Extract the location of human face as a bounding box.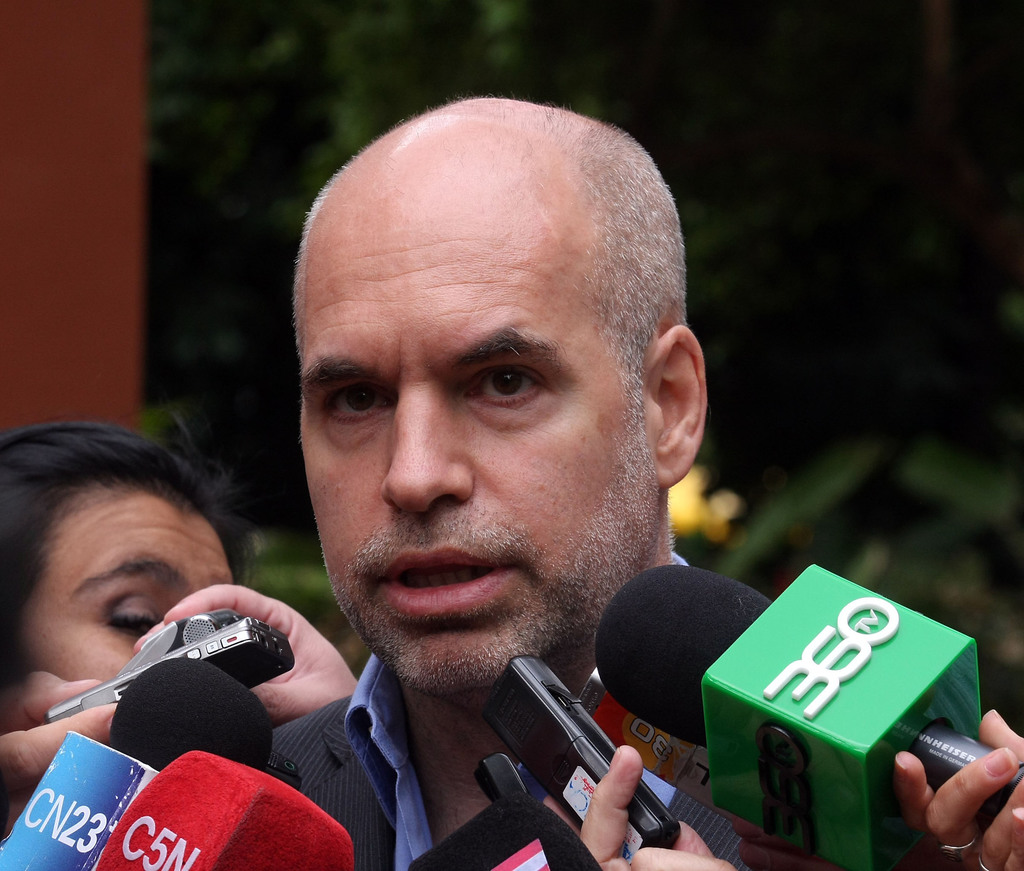
<bbox>13, 479, 231, 689</bbox>.
